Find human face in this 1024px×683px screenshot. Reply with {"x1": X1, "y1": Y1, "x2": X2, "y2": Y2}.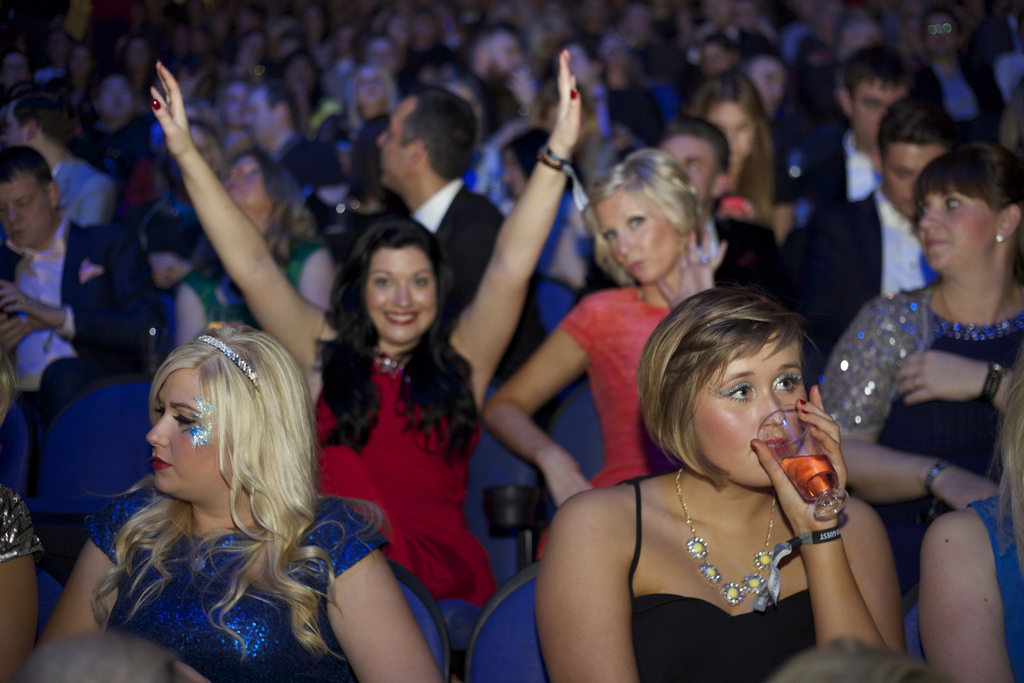
{"x1": 138, "y1": 366, "x2": 237, "y2": 506}.
